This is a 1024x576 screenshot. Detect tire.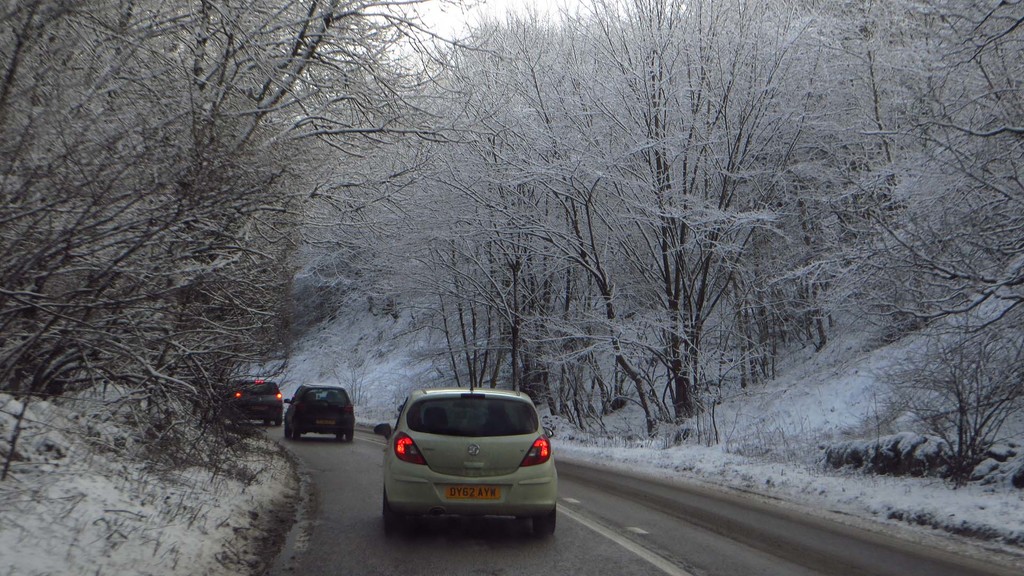
bbox=(380, 508, 402, 528).
